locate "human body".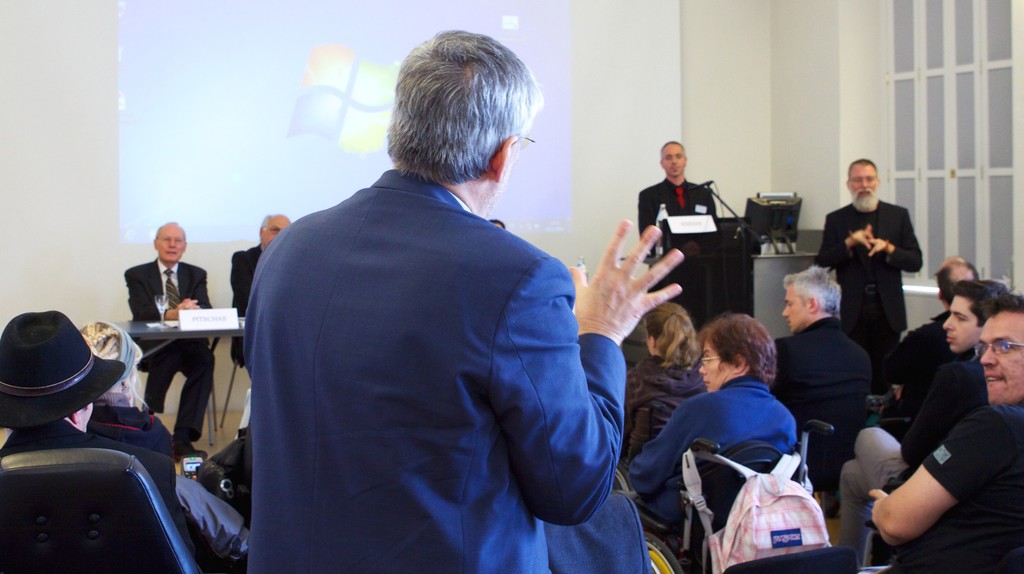
Bounding box: locate(228, 216, 289, 368).
